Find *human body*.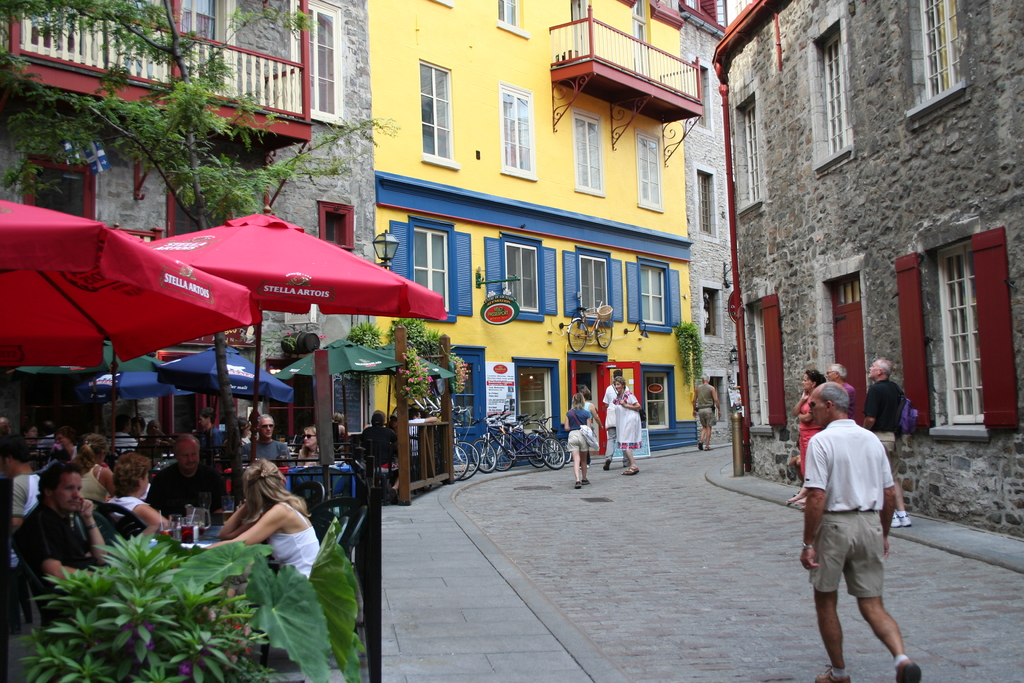
107:427:138:462.
